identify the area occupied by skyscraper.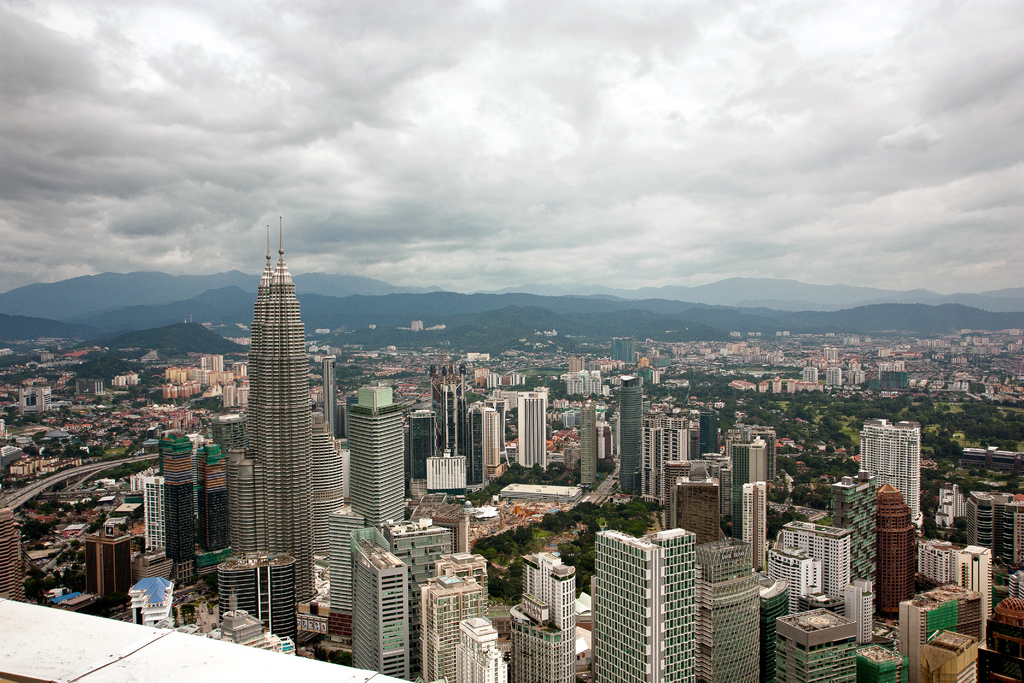
Area: 211, 201, 346, 591.
